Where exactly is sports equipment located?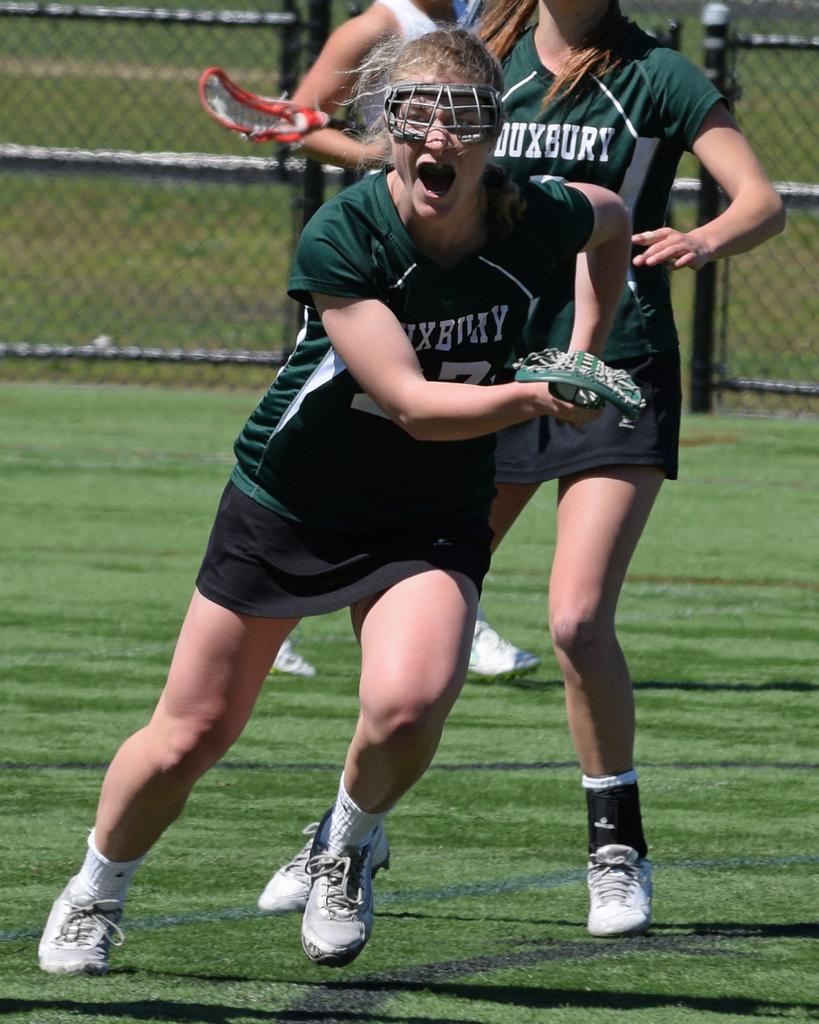
Its bounding box is left=525, top=346, right=649, bottom=417.
